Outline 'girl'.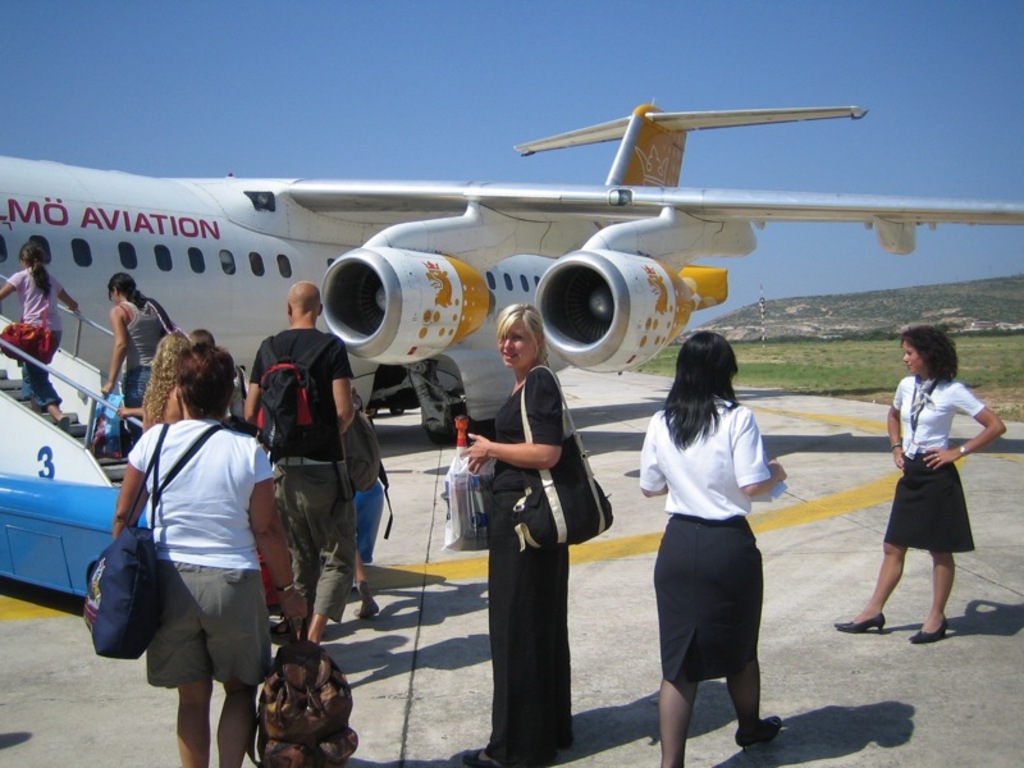
Outline: [637, 329, 782, 767].
